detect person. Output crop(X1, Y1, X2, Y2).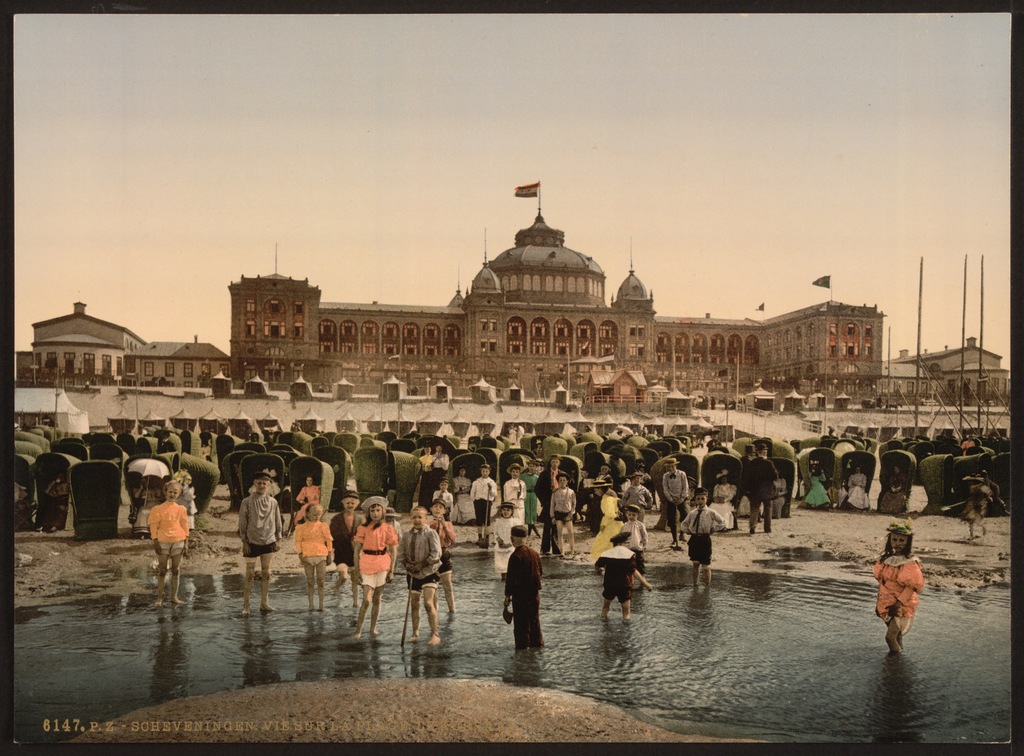
crop(546, 467, 572, 552).
